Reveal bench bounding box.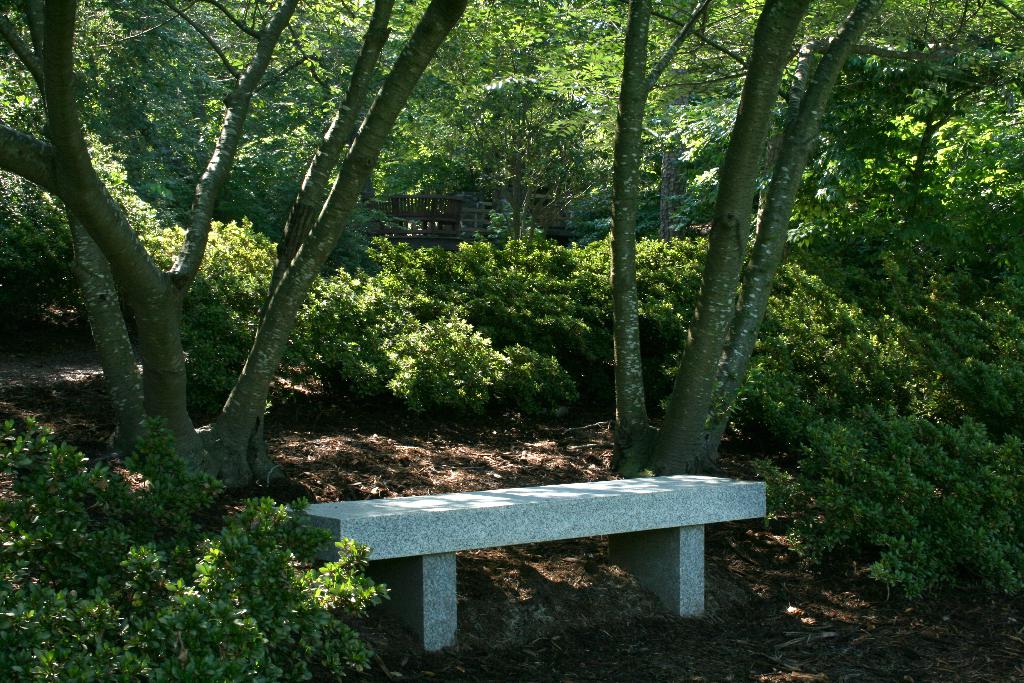
Revealed: 289 461 769 651.
